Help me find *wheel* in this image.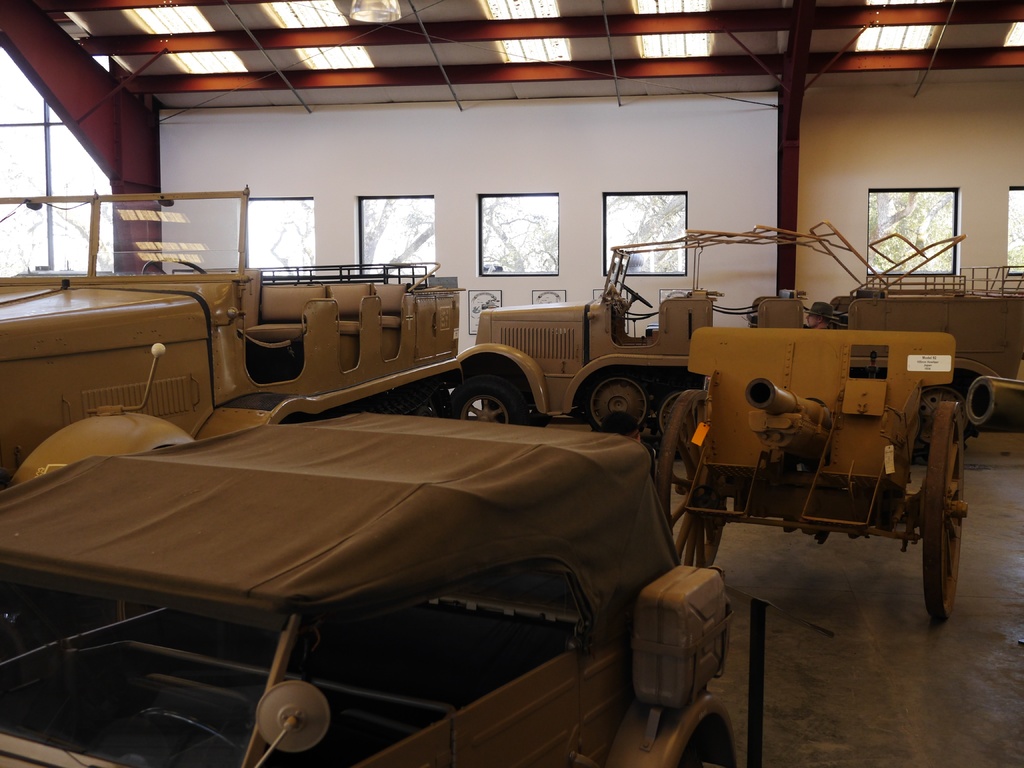
Found it: detection(927, 401, 970, 620).
